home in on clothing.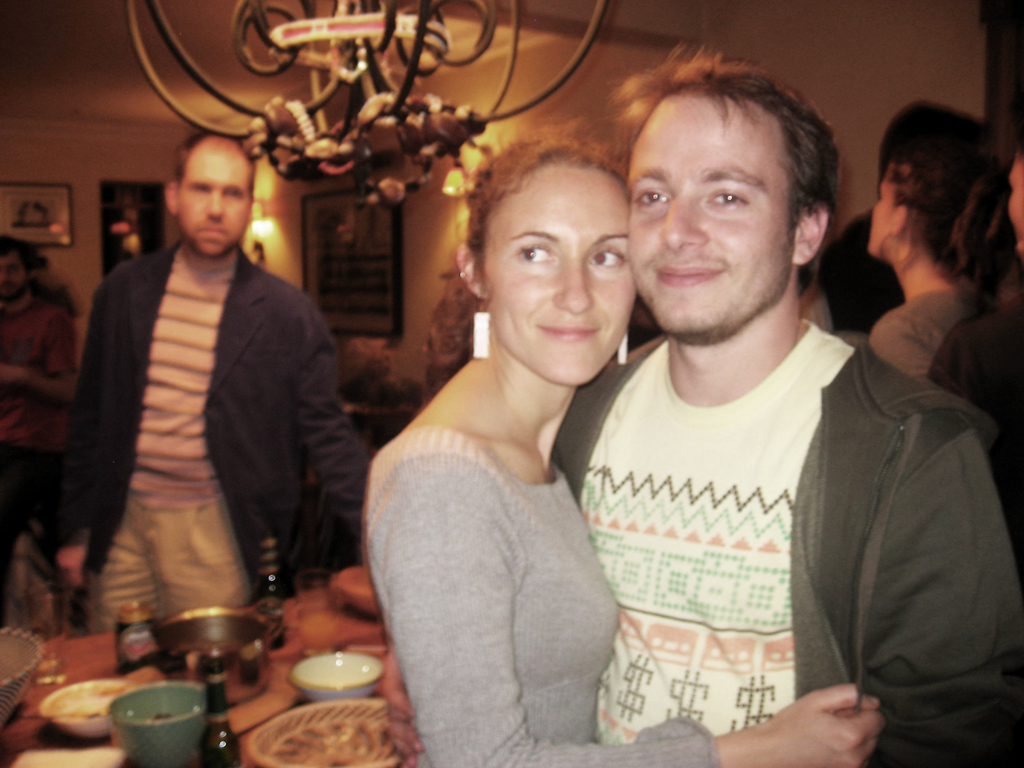
Homed in at [54,237,376,617].
